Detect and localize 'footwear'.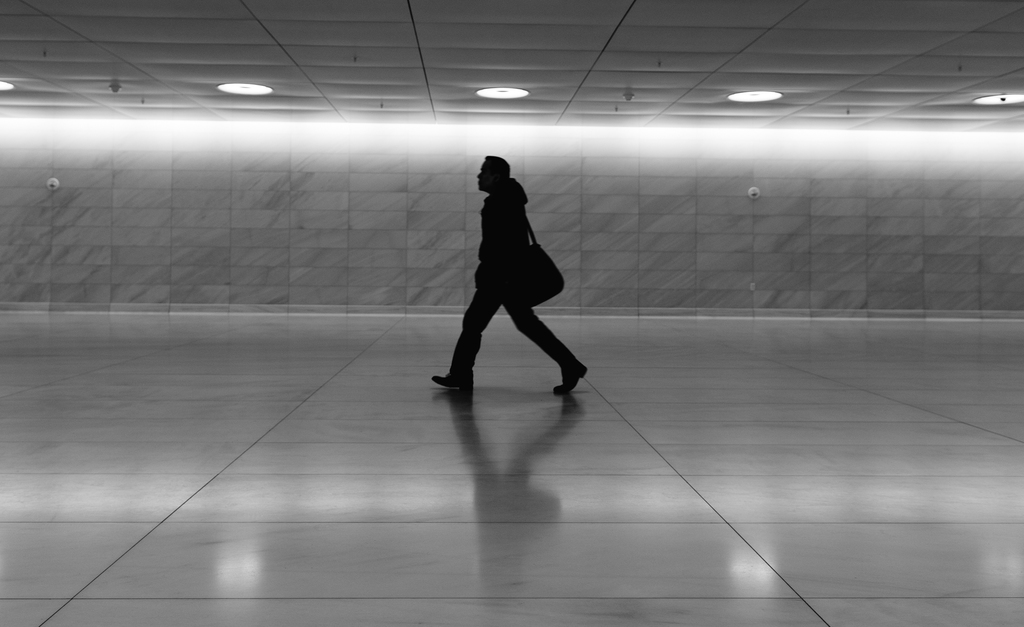
Localized at bbox=(431, 365, 476, 392).
